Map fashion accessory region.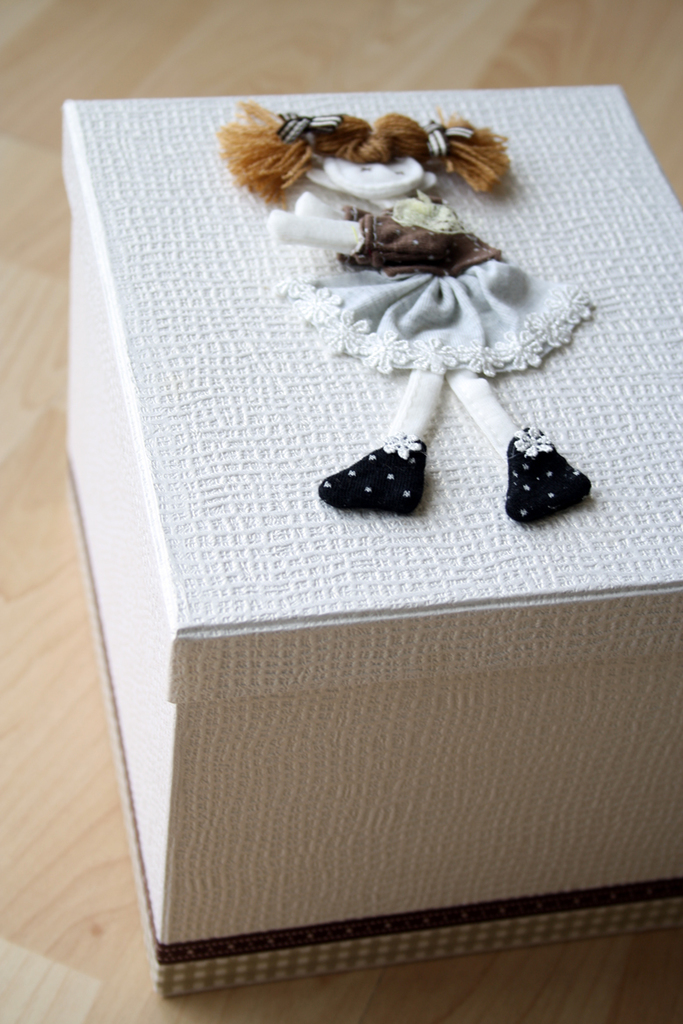
Mapped to x1=390, y1=190, x2=477, y2=234.
